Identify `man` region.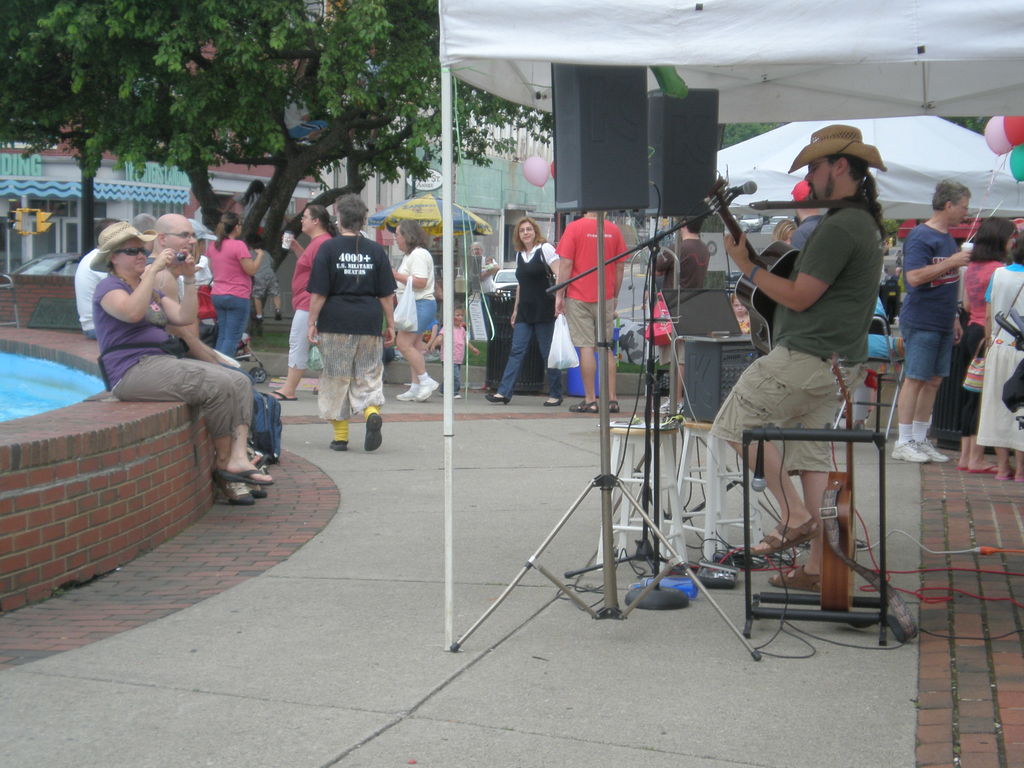
Region: l=150, t=214, r=239, b=372.
